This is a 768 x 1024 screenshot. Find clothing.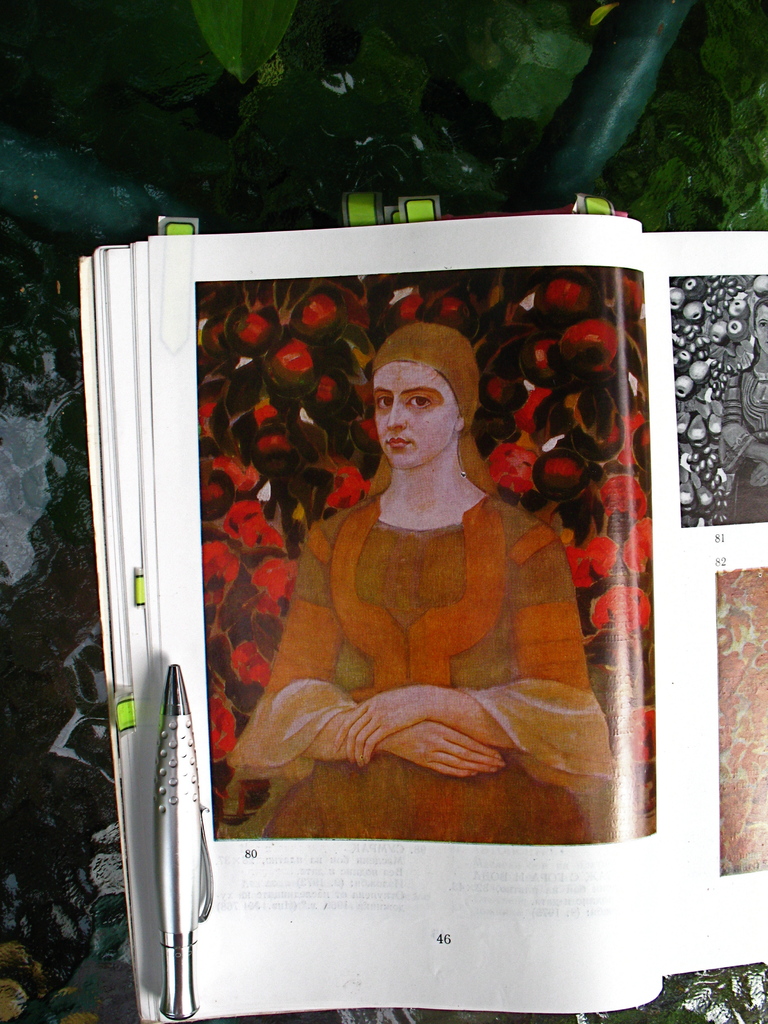
Bounding box: {"left": 230, "top": 499, "right": 616, "bottom": 842}.
